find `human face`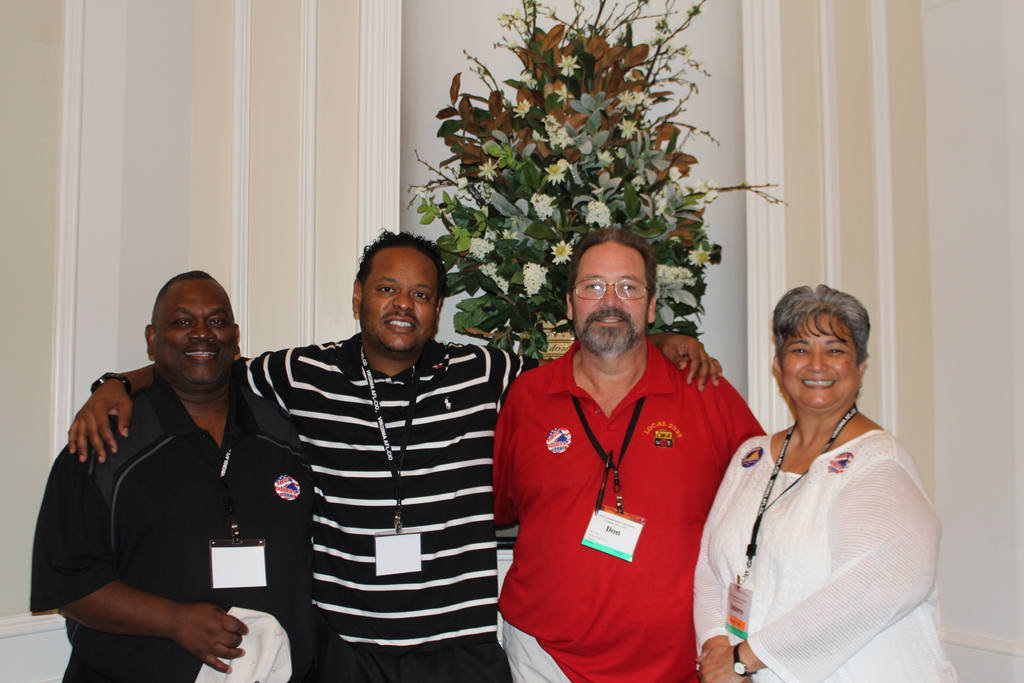
region(360, 245, 431, 352)
